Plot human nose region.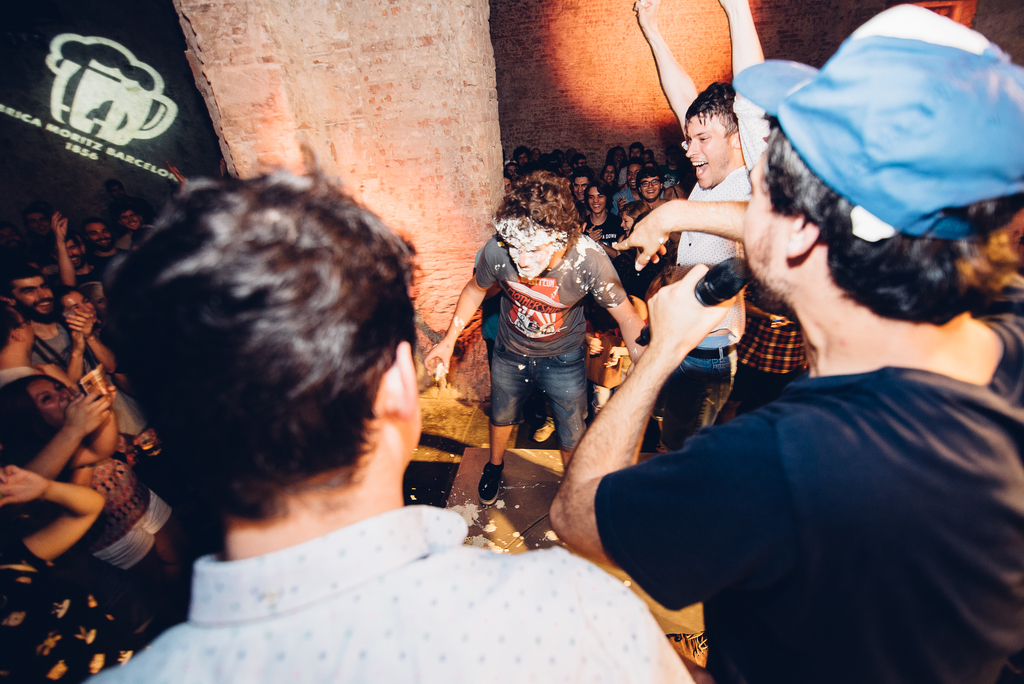
Plotted at locate(59, 392, 67, 401).
